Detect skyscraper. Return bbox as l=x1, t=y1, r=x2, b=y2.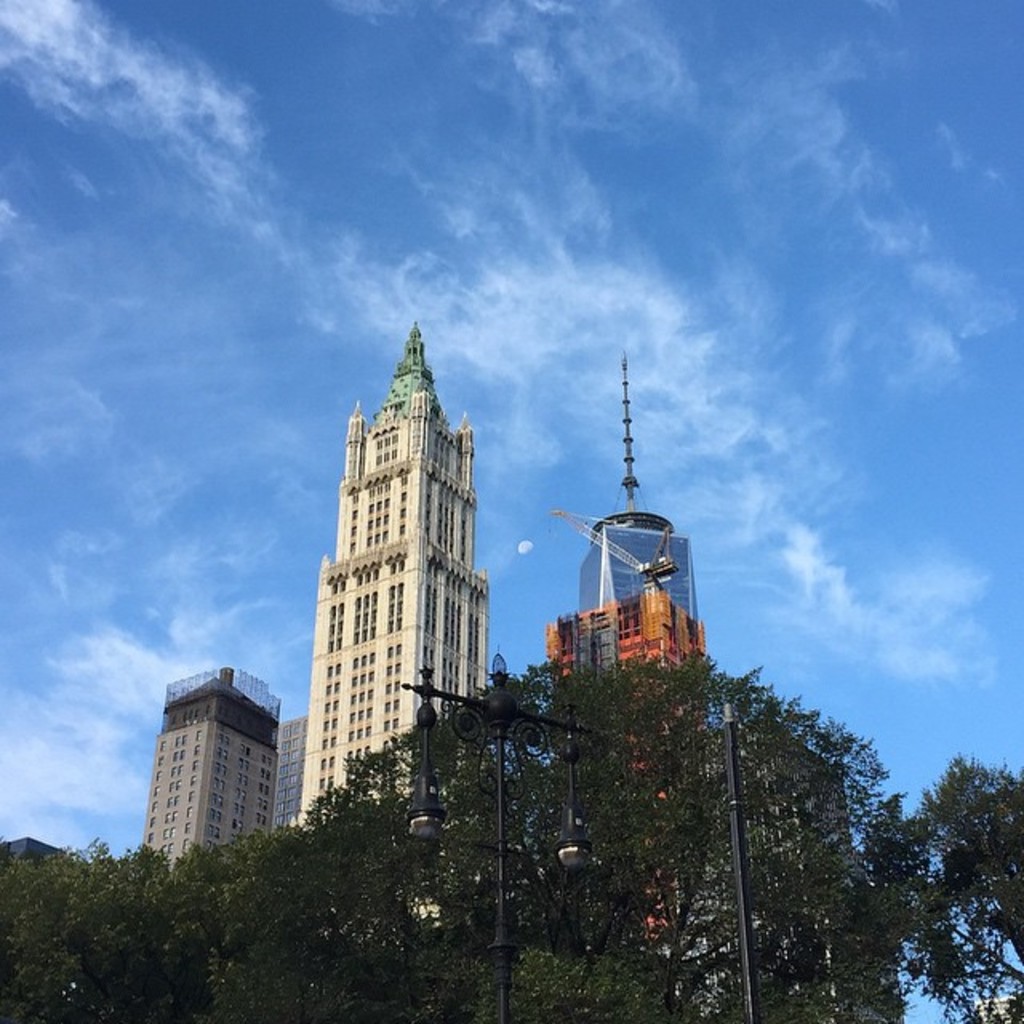
l=578, t=360, r=701, b=621.
